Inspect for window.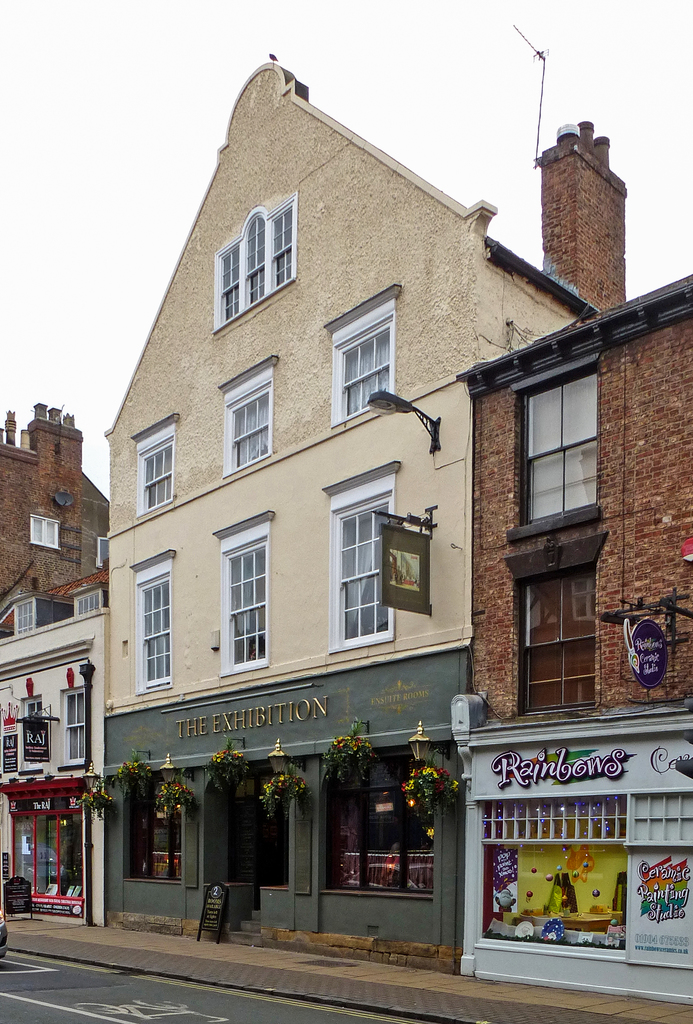
Inspection: locate(128, 416, 177, 521).
